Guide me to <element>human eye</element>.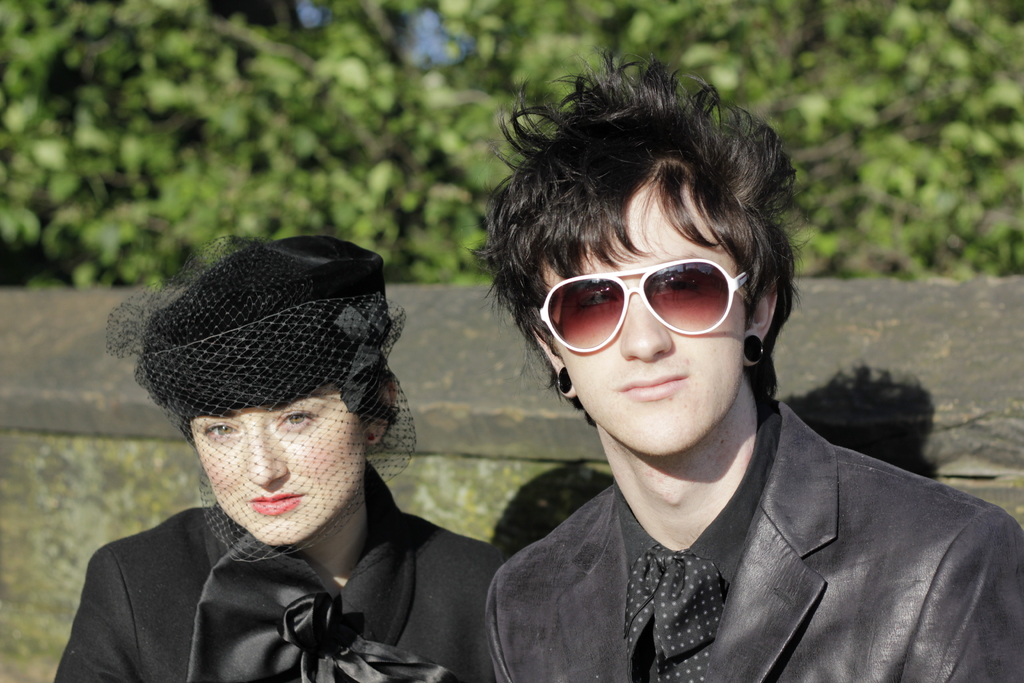
Guidance: (203,420,240,437).
